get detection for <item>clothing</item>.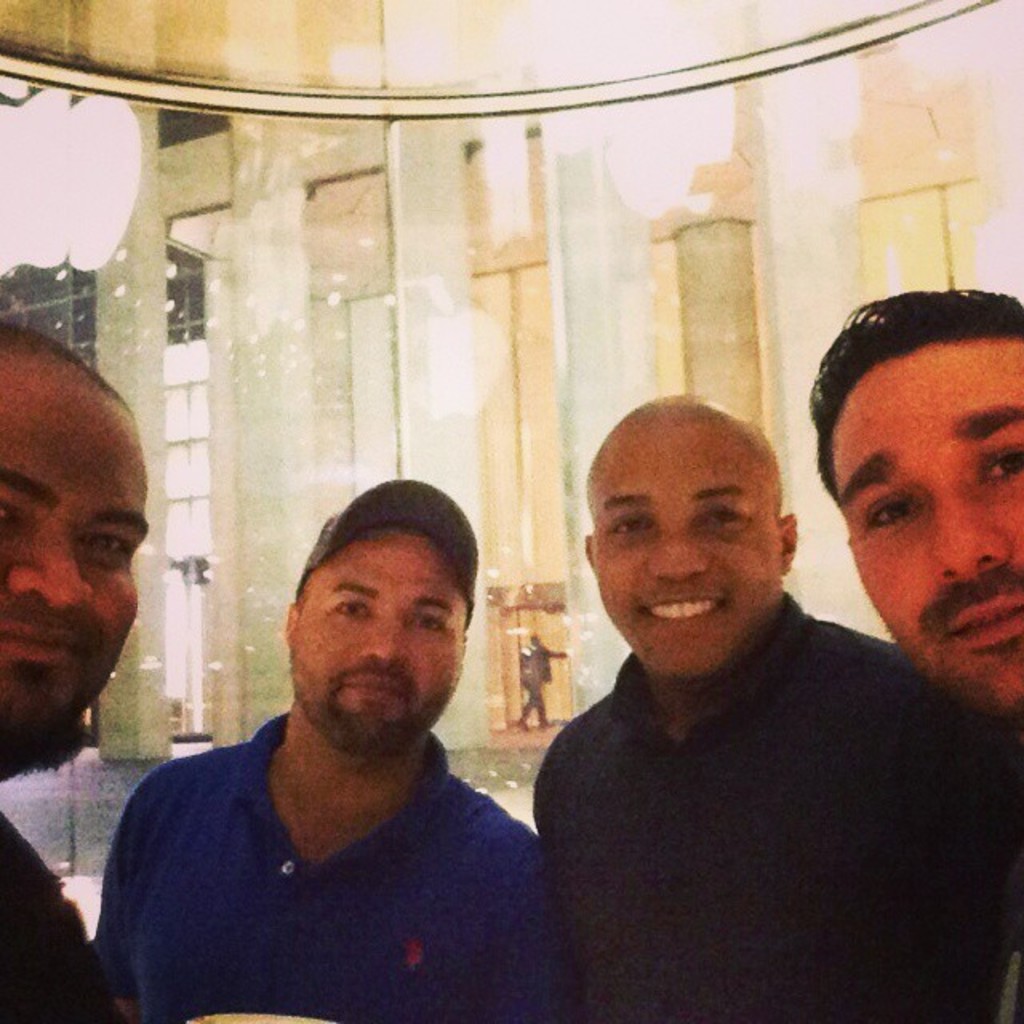
Detection: region(526, 640, 547, 714).
